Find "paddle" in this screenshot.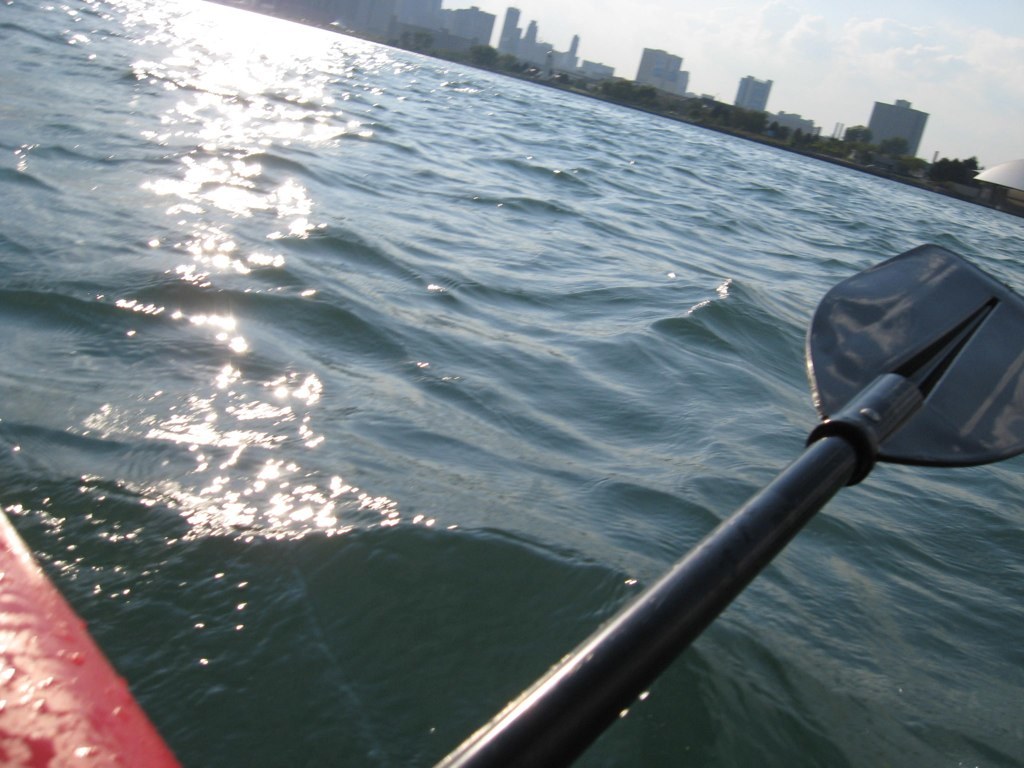
The bounding box for "paddle" is <box>470,222,1023,712</box>.
